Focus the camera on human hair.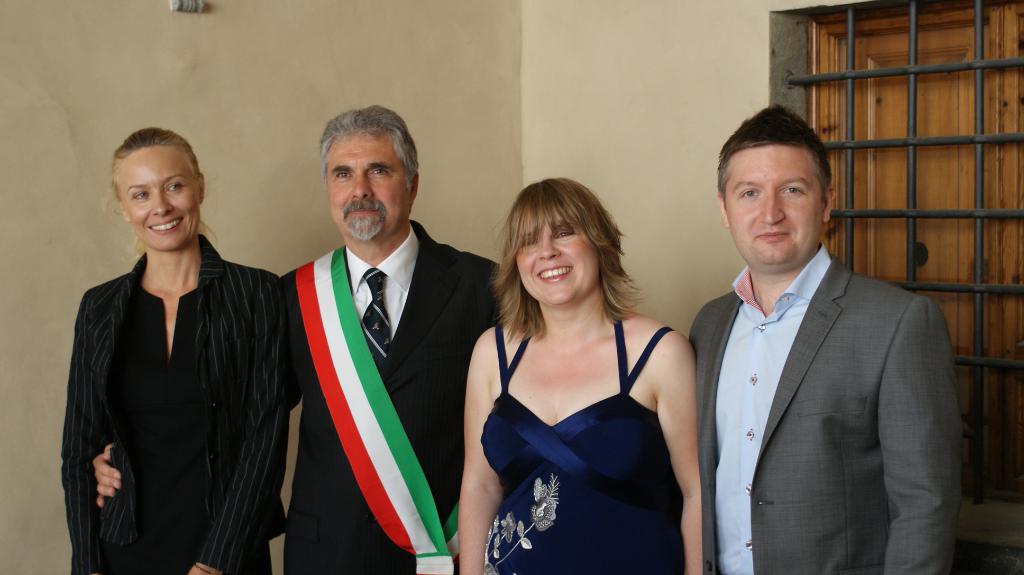
Focus region: [left=321, top=106, right=422, bottom=197].
